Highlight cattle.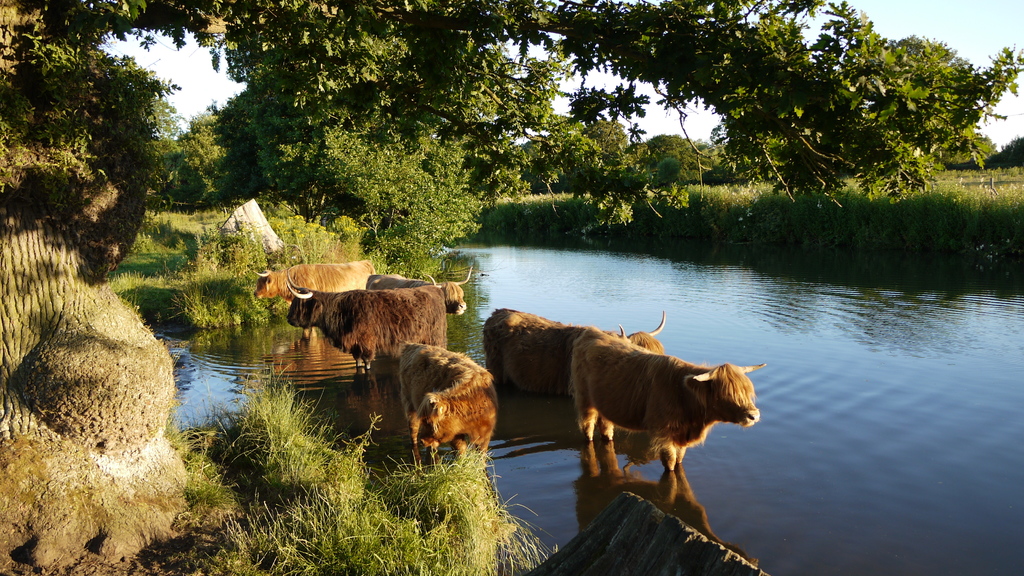
Highlighted region: detection(248, 263, 381, 339).
